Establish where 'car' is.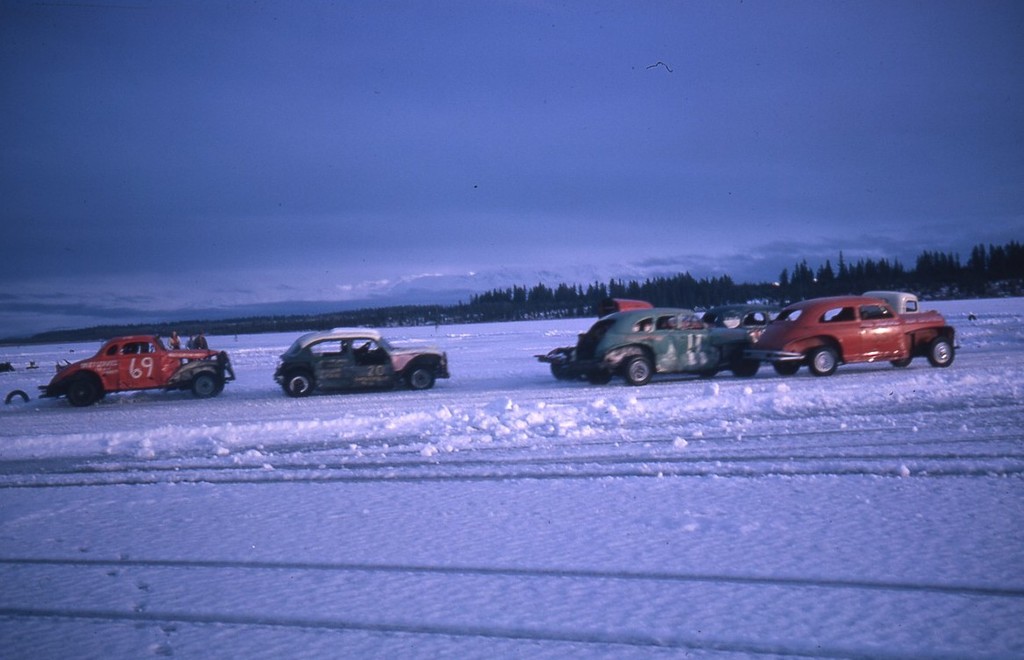
Established at x1=864, y1=292, x2=922, y2=313.
